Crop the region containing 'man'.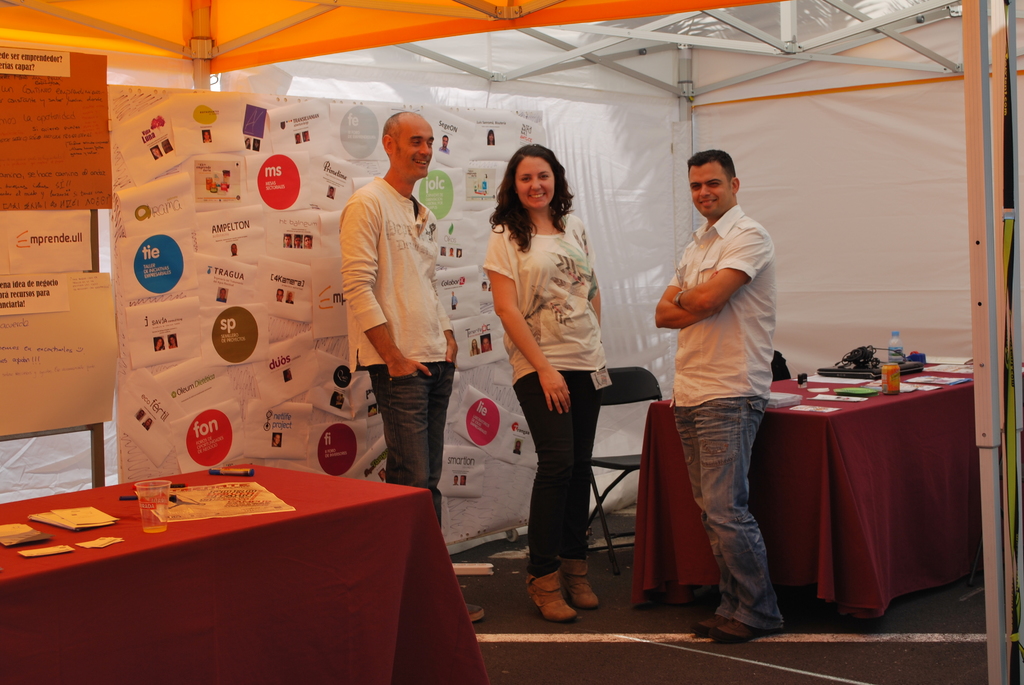
Crop region: (left=218, top=290, right=226, bottom=300).
